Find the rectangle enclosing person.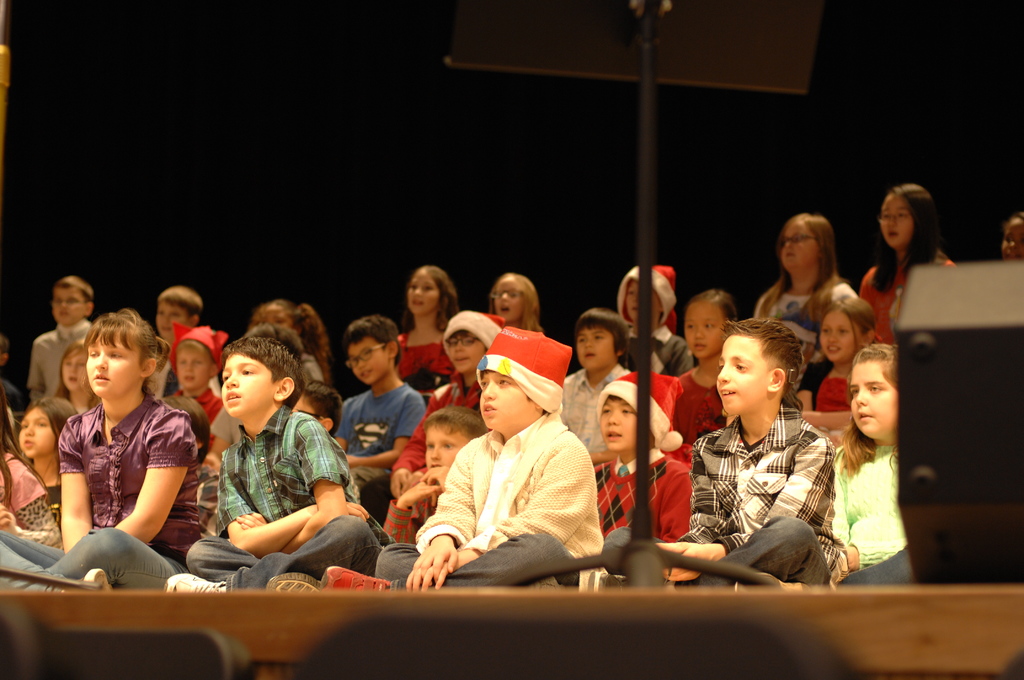
bbox=[239, 293, 340, 423].
